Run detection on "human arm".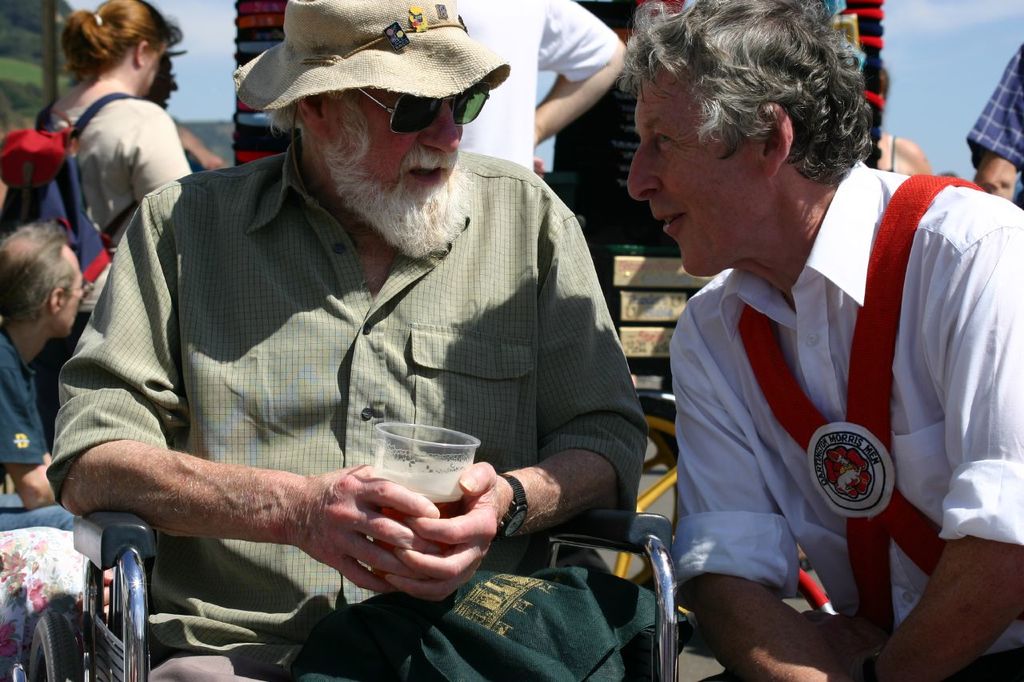
Result: 962 40 1023 197.
